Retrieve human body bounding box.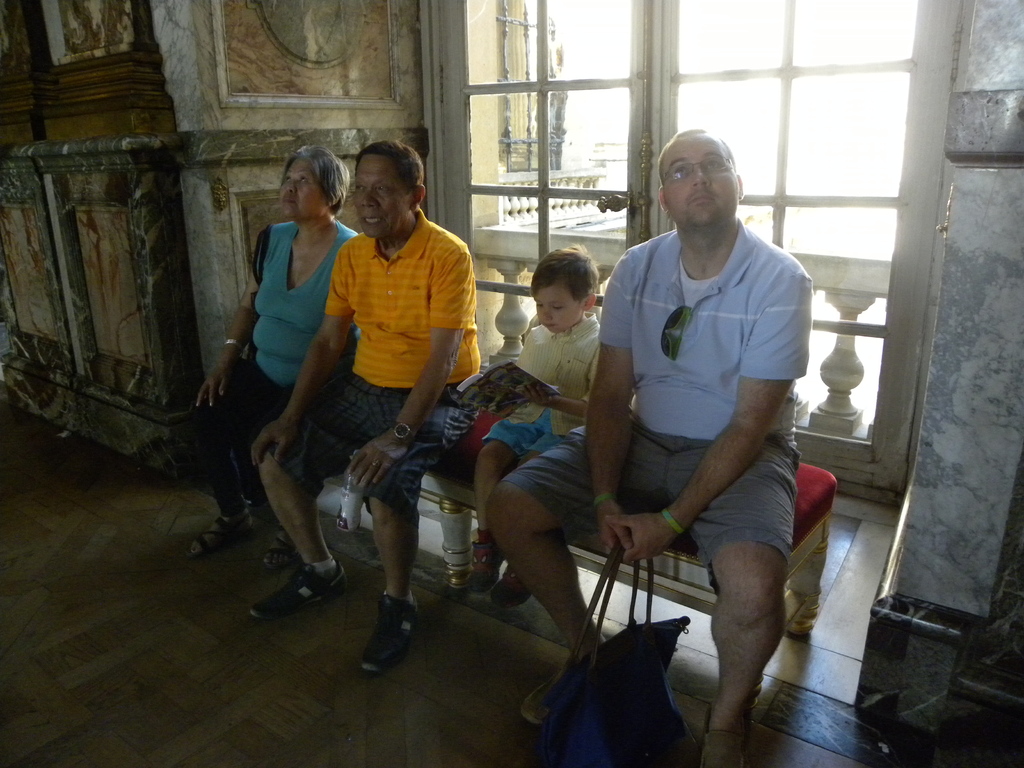
Bounding box: (x1=237, y1=129, x2=490, y2=675).
